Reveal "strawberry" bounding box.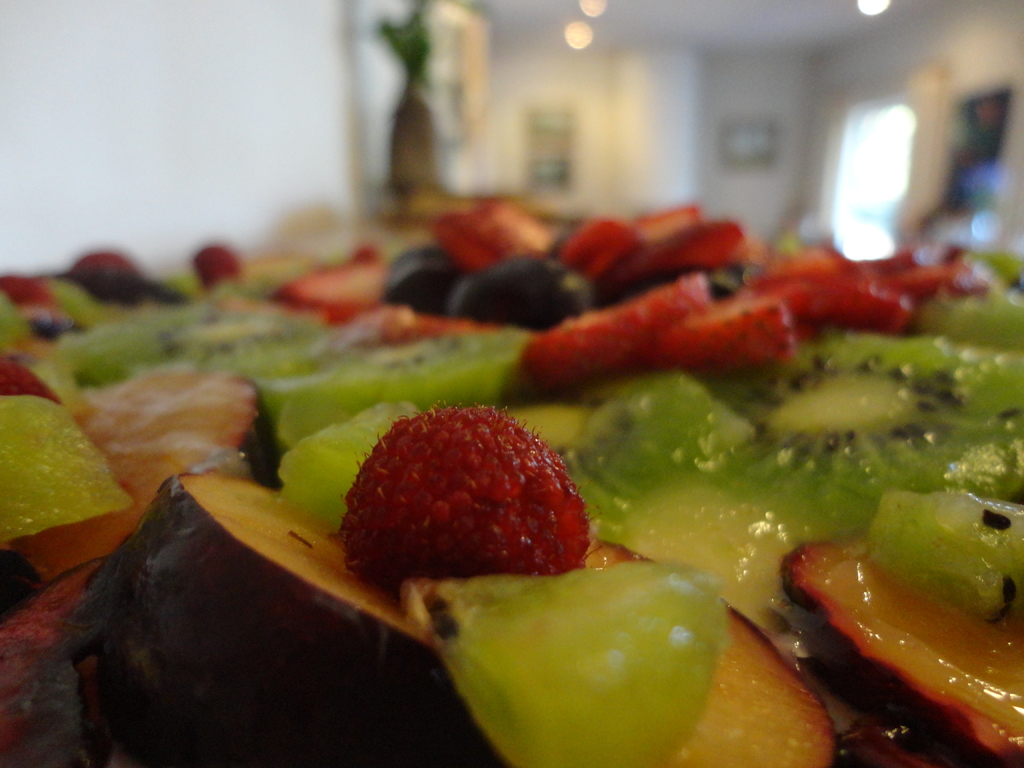
Revealed: [658,289,796,372].
